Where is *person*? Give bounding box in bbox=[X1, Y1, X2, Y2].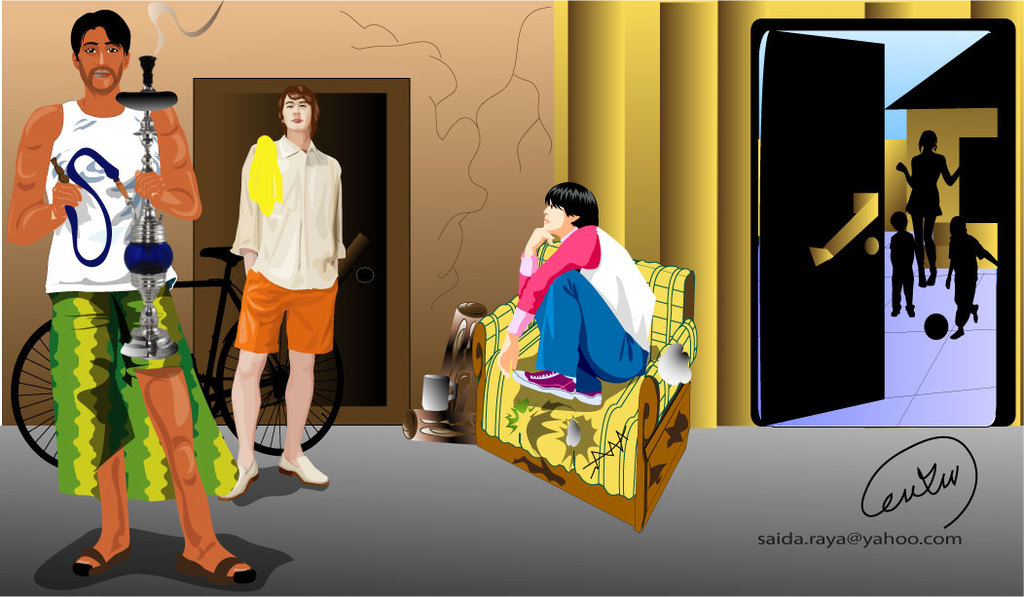
bbox=[489, 179, 659, 414].
